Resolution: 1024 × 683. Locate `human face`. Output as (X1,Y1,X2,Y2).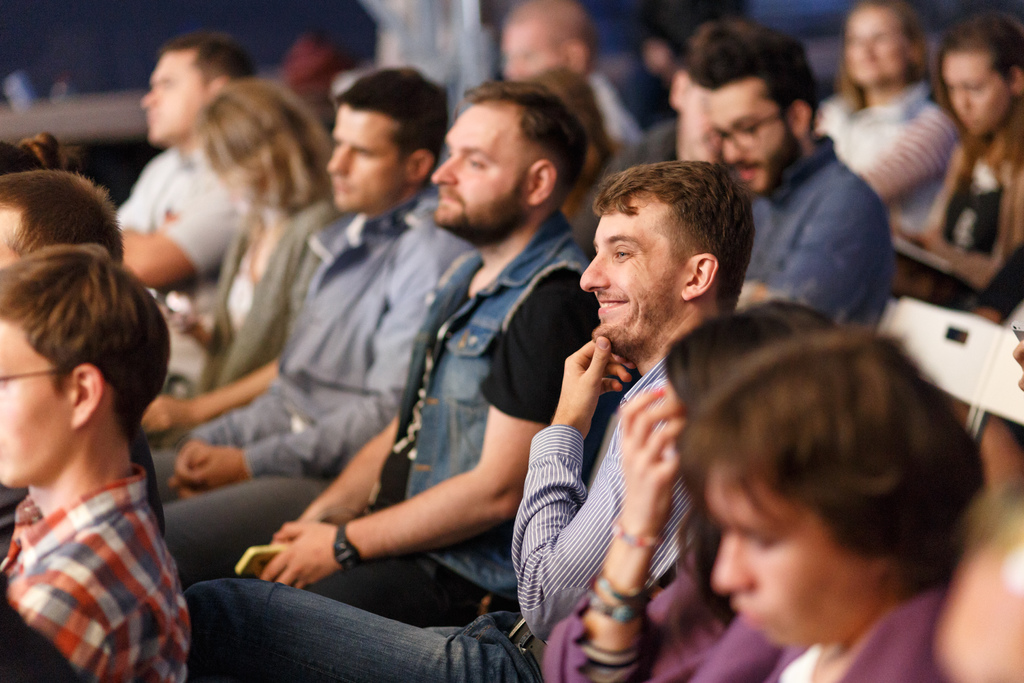
(704,83,797,193).
